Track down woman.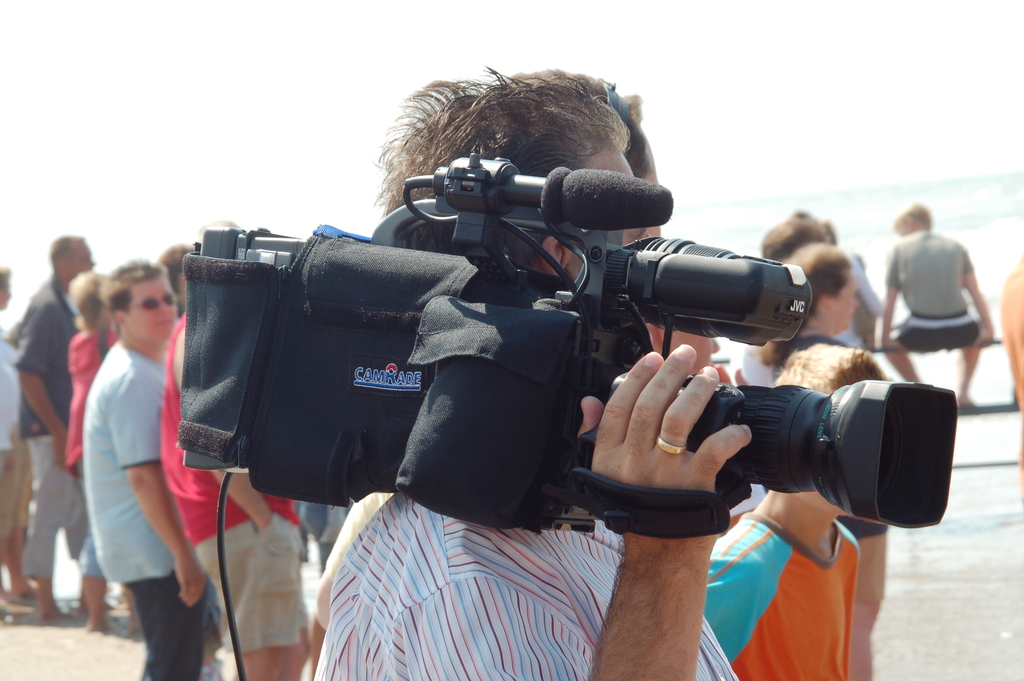
Tracked to rect(65, 262, 118, 625).
